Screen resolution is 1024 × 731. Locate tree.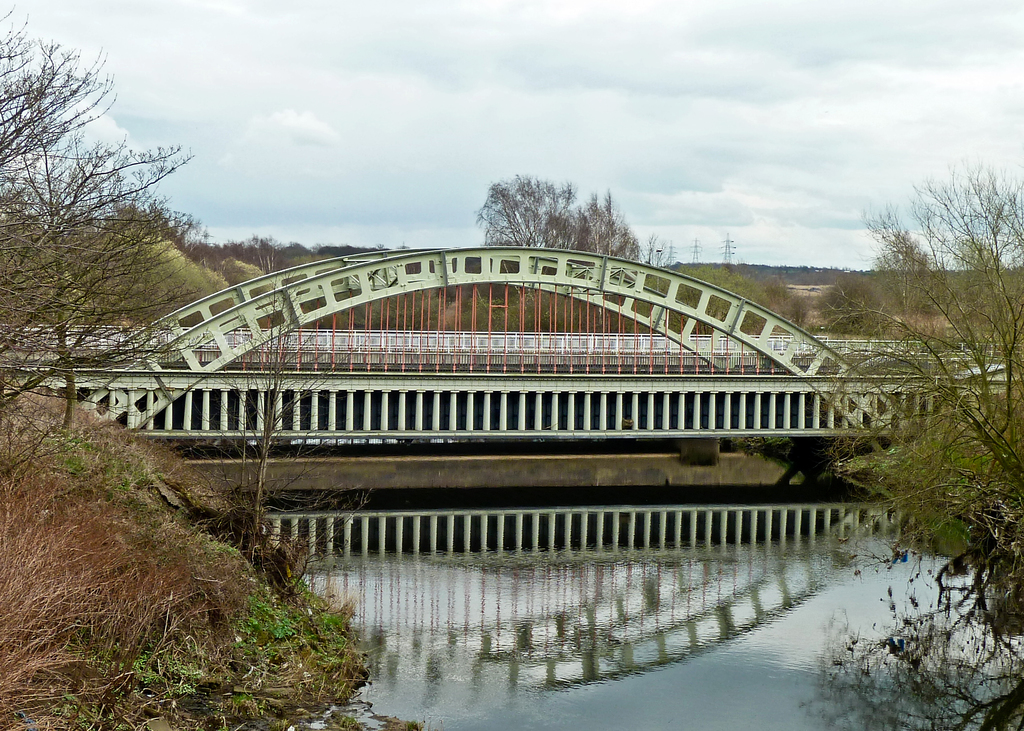
[x1=483, y1=172, x2=634, y2=260].
